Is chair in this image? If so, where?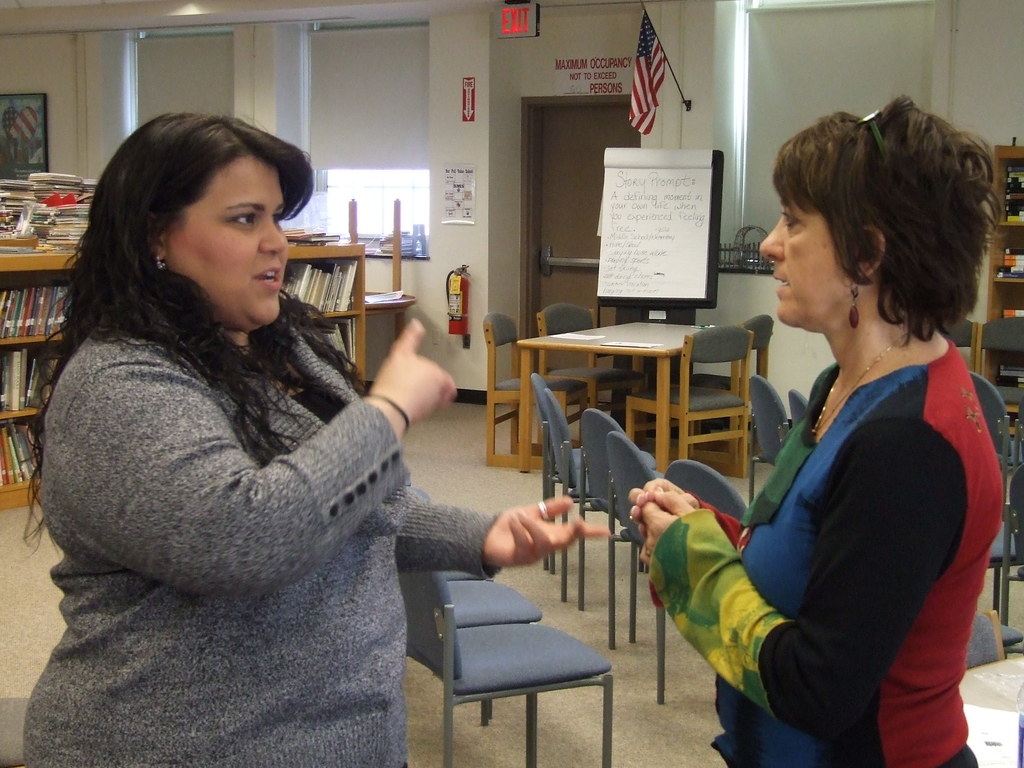
Yes, at <region>793, 388, 809, 429</region>.
